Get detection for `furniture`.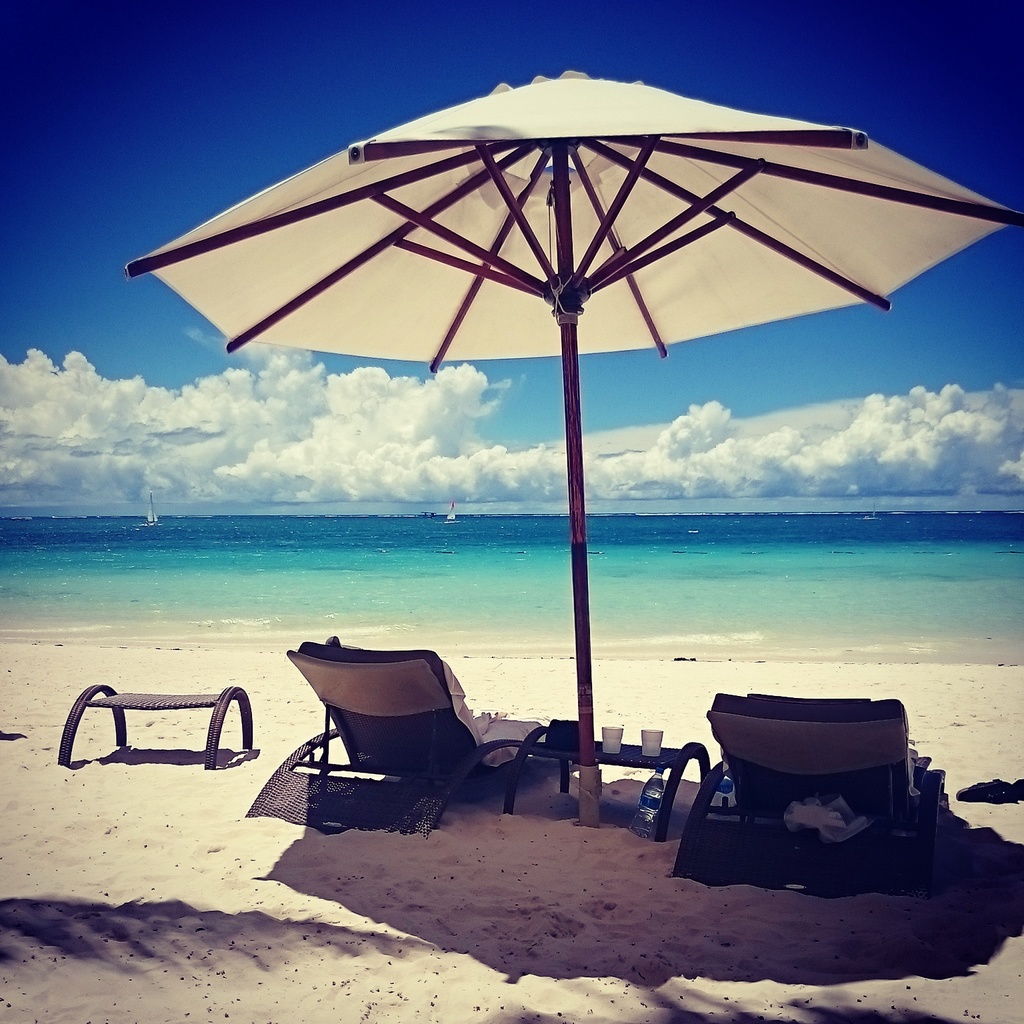
Detection: {"x1": 249, "y1": 636, "x2": 579, "y2": 836}.
